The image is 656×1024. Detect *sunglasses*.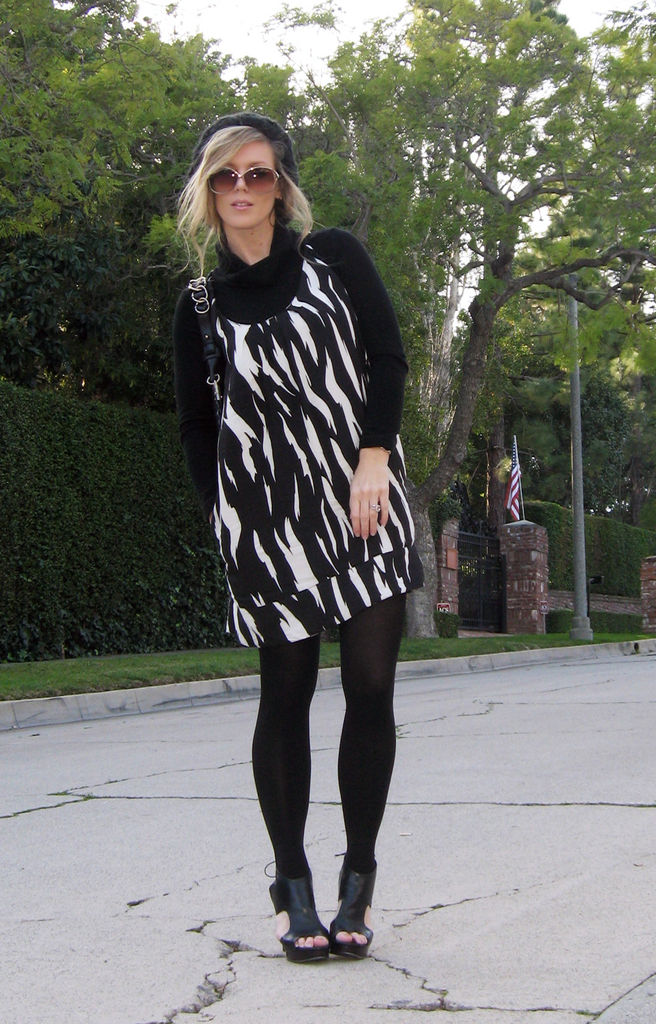
Detection: Rect(209, 168, 282, 198).
